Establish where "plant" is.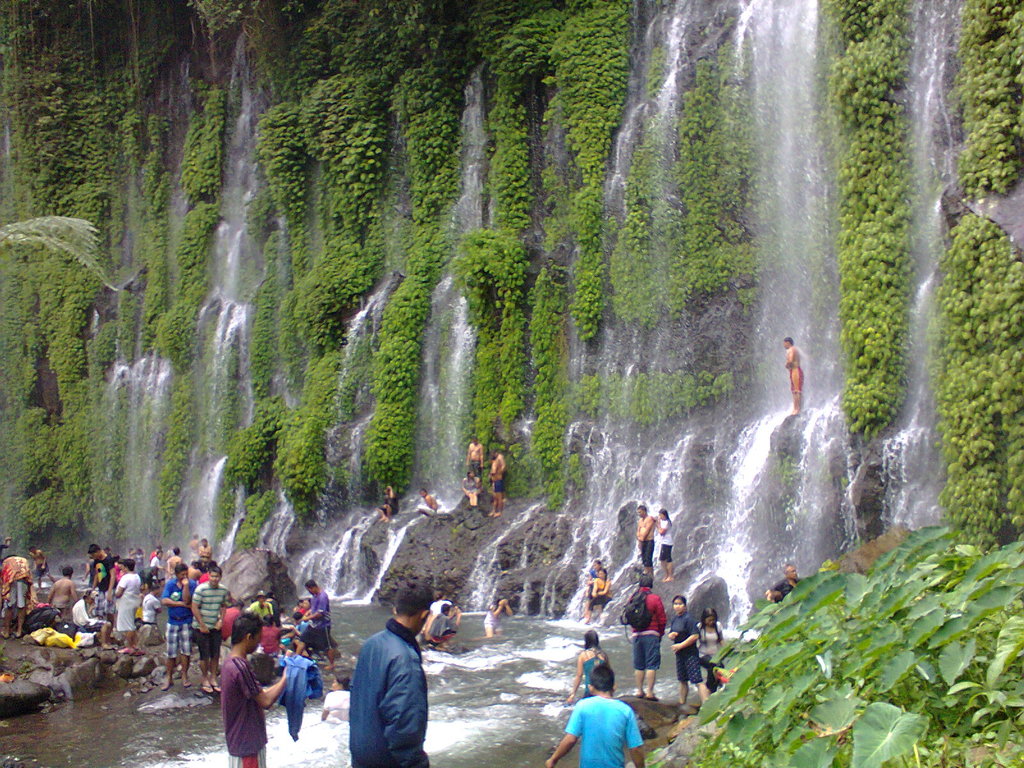
Established at bbox=(655, 32, 749, 321).
